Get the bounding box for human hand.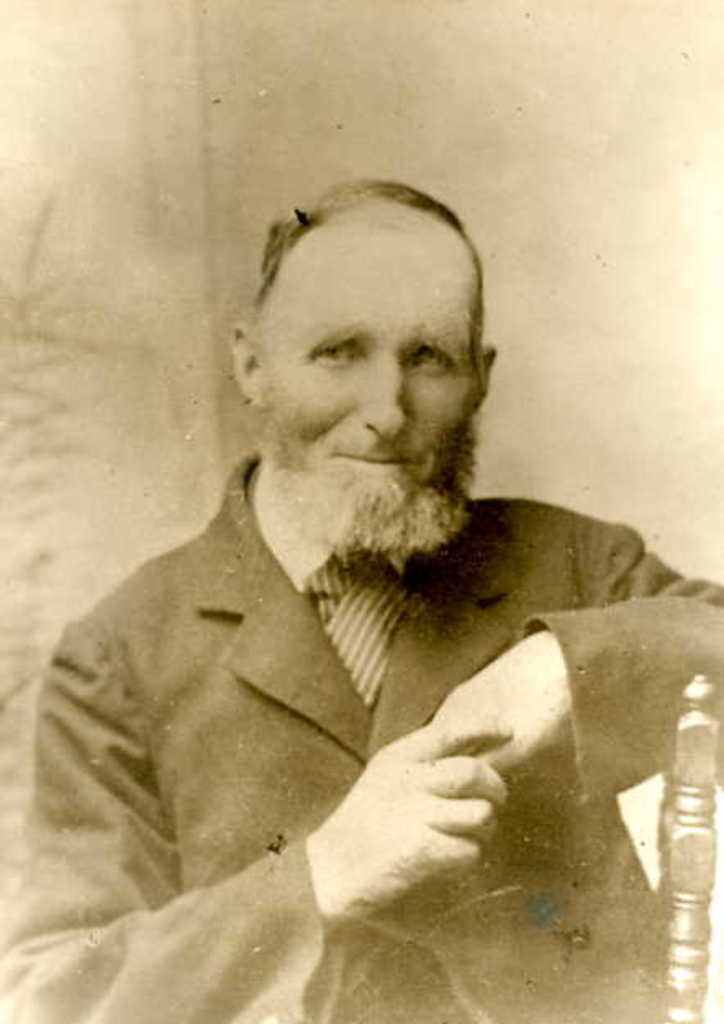
detection(424, 626, 581, 777).
